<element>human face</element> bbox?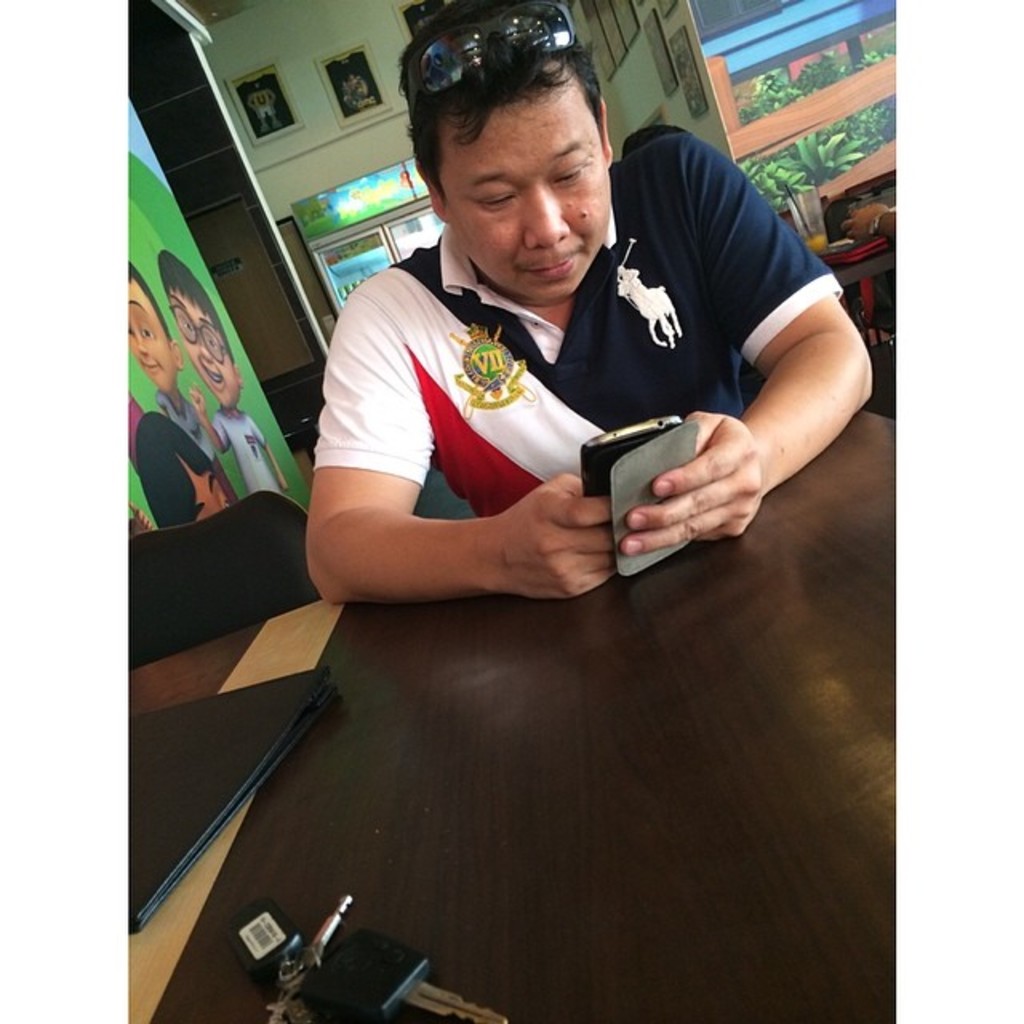
bbox(176, 286, 232, 403)
